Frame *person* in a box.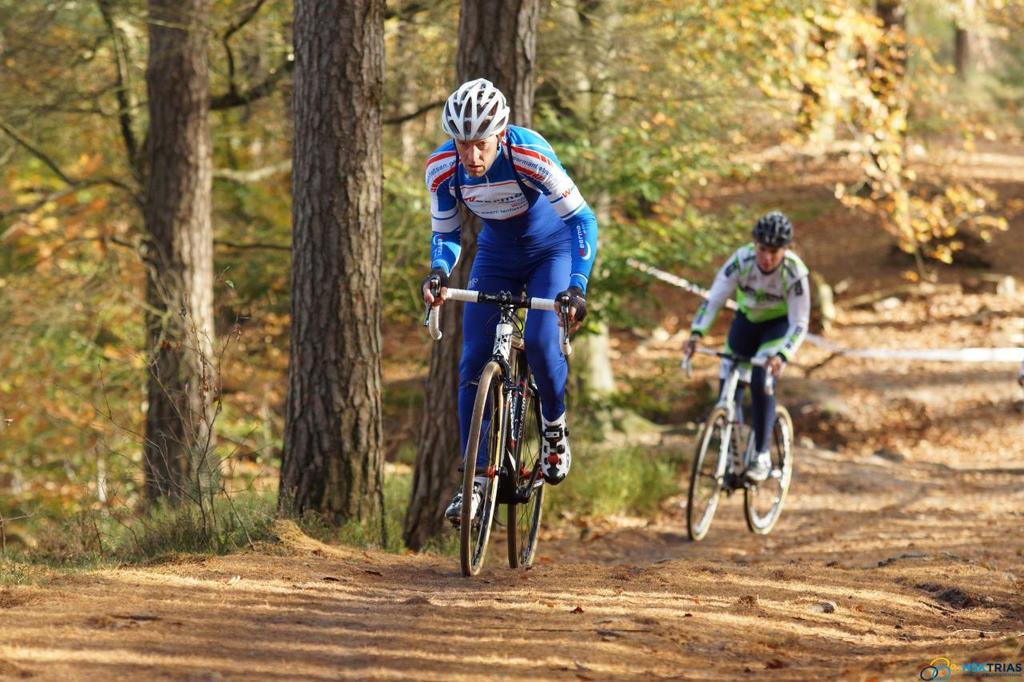
select_region(423, 78, 602, 518).
